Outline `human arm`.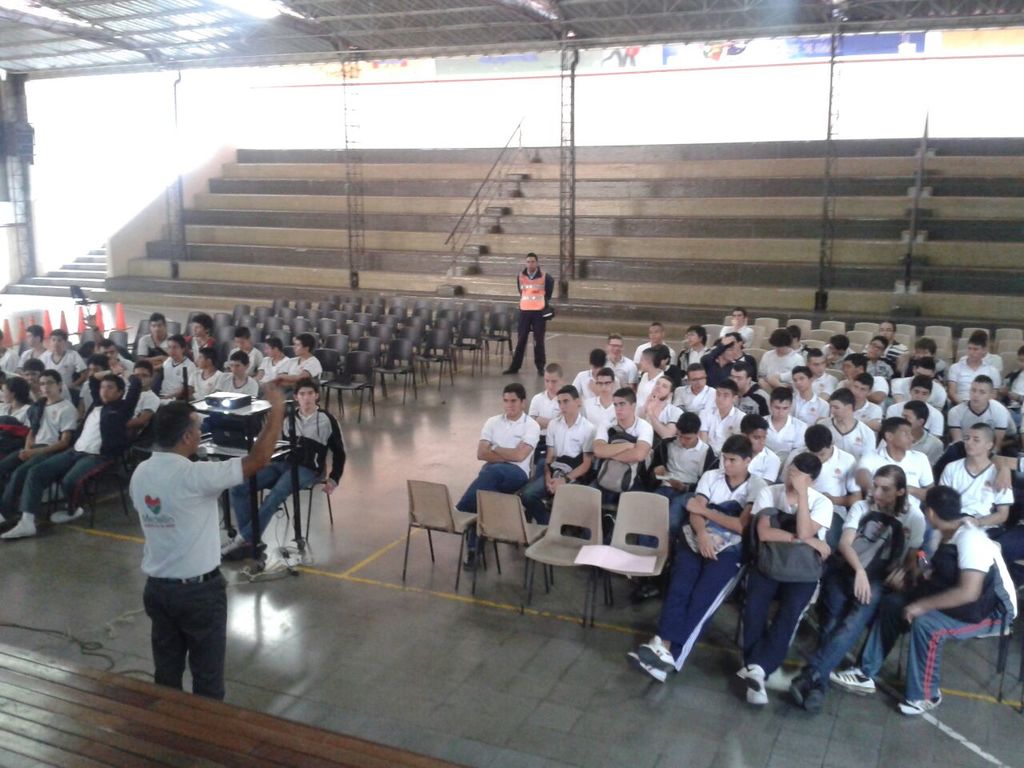
Outline: <box>686,466,766,540</box>.
